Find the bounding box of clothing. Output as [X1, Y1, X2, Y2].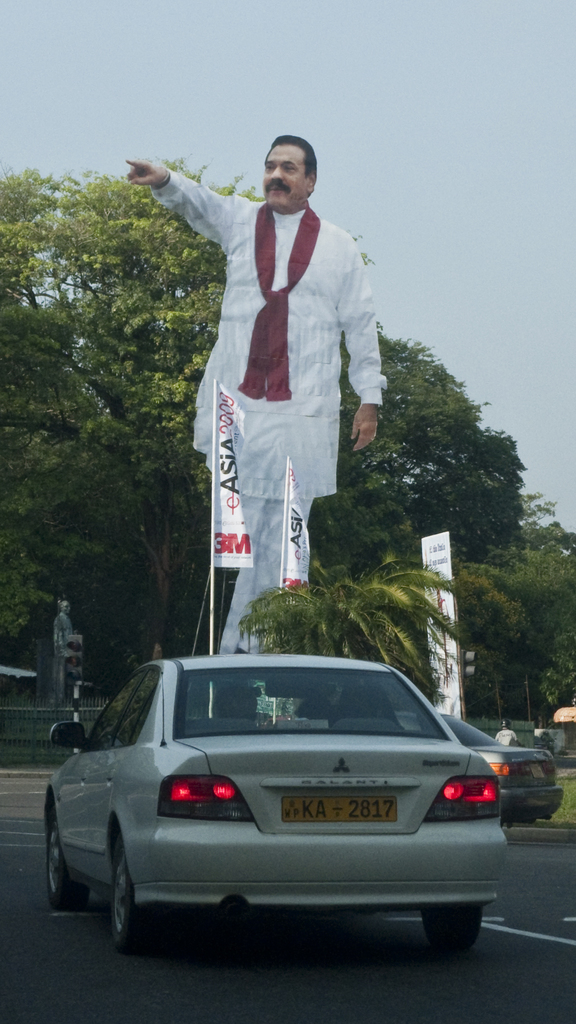
[164, 150, 381, 601].
